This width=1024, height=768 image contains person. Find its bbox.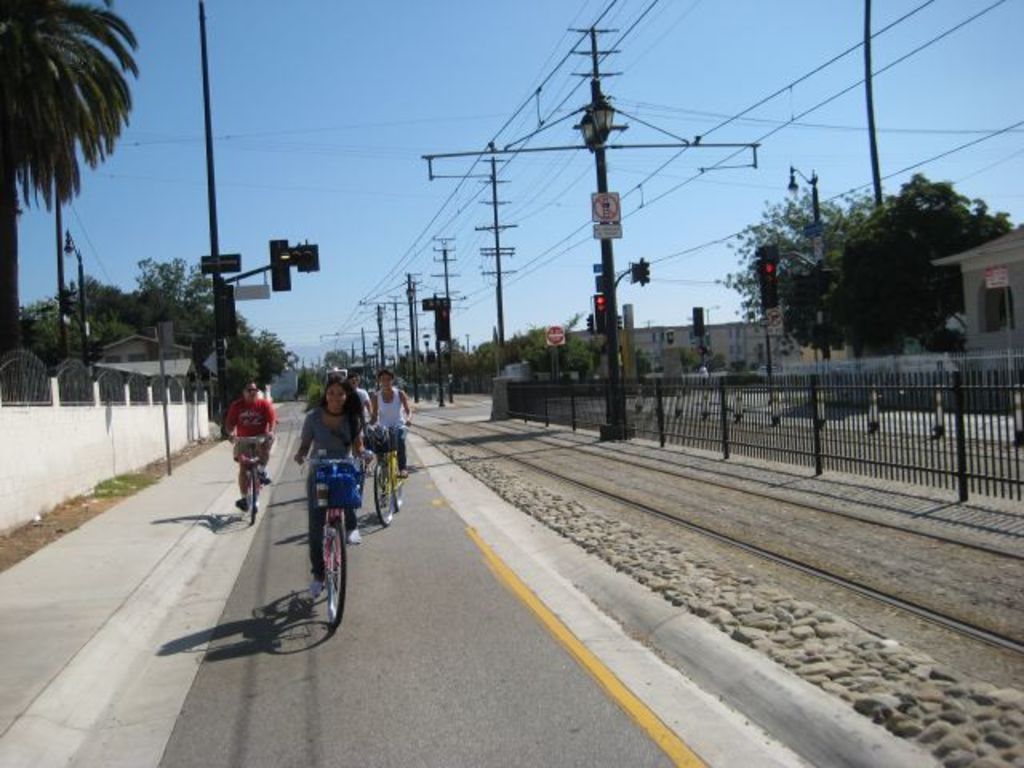
(x1=347, y1=368, x2=366, y2=402).
